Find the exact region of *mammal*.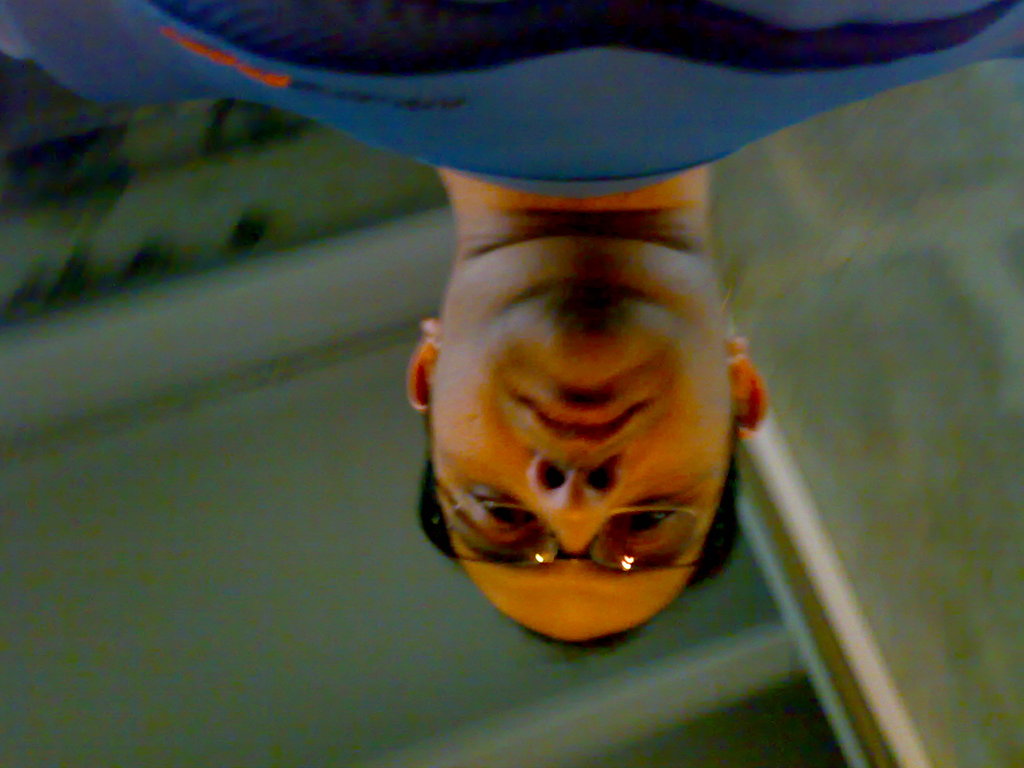
Exact region: [0, 0, 1021, 660].
